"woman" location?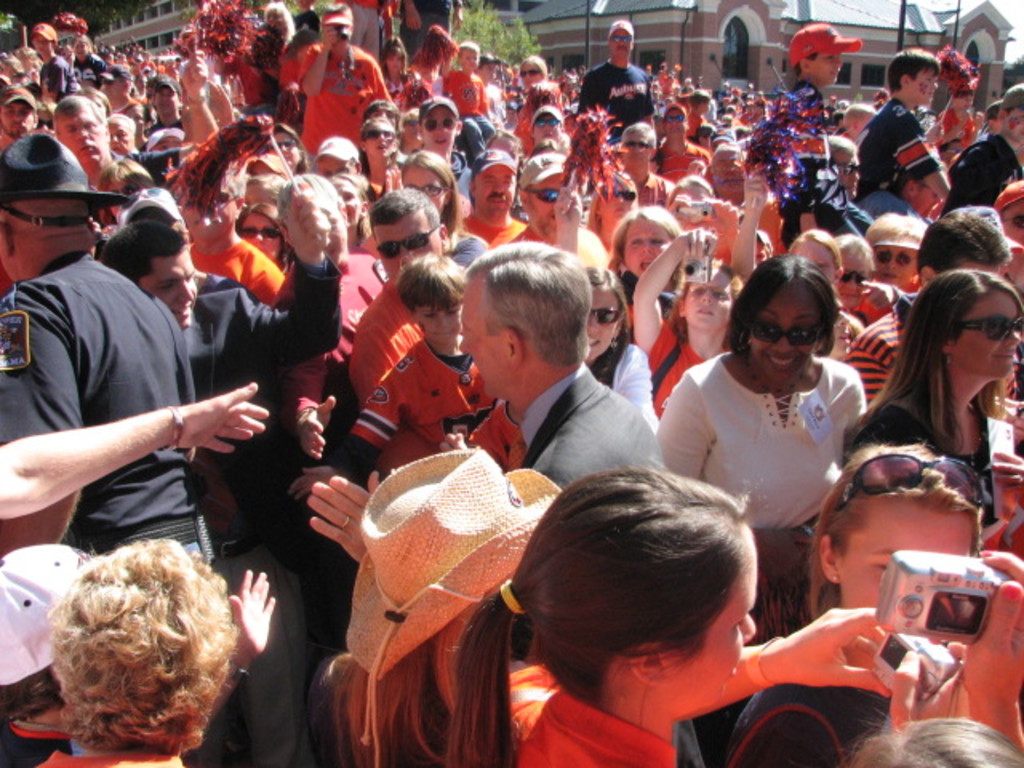
x1=582, y1=168, x2=638, y2=250
